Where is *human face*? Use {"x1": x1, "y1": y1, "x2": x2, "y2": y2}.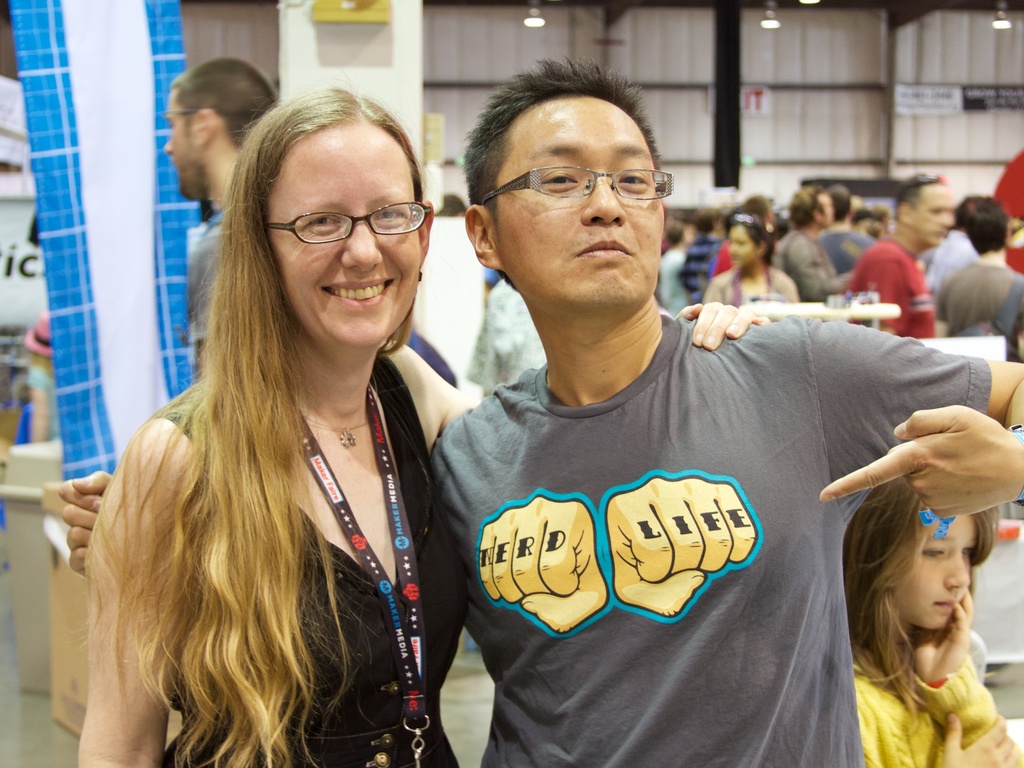
{"x1": 268, "y1": 124, "x2": 424, "y2": 349}.
